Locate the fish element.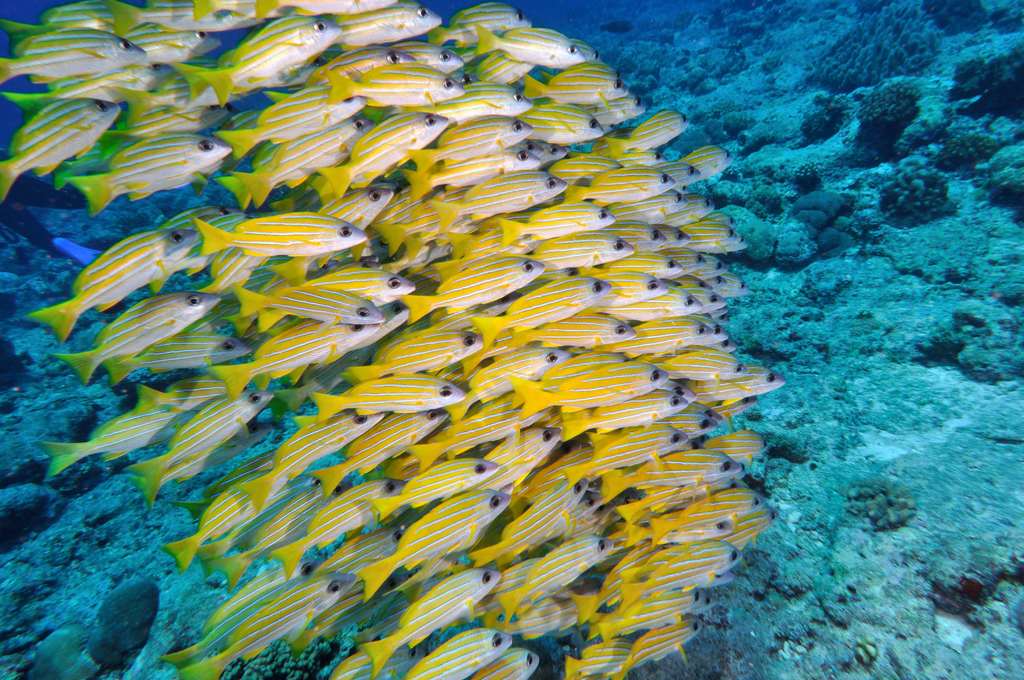
Element bbox: [2, 61, 174, 120].
